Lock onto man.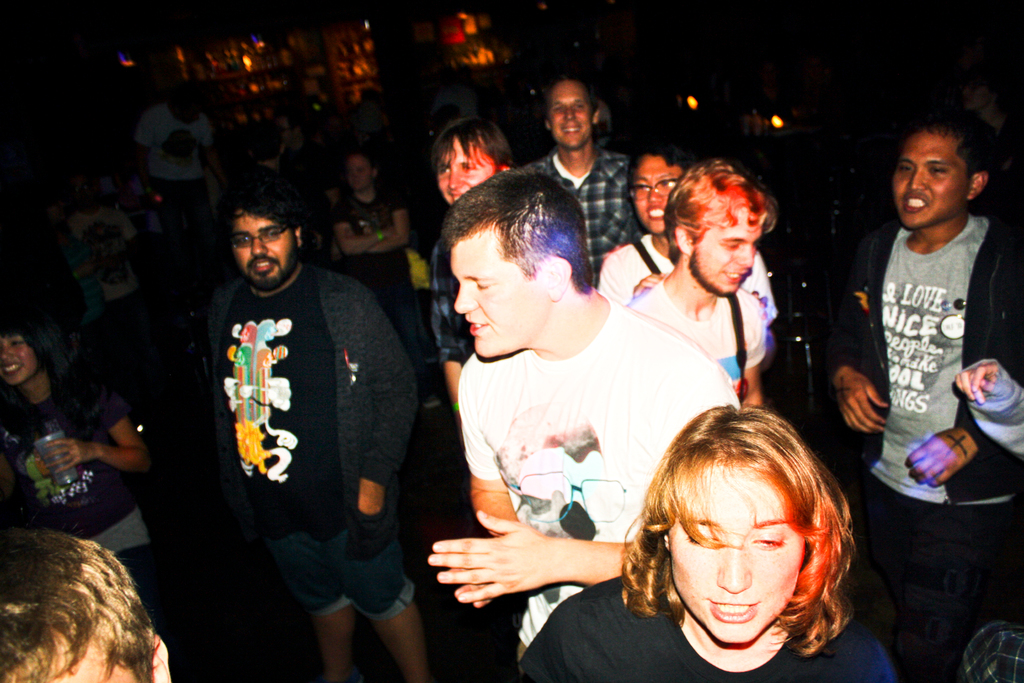
Locked: (184,163,417,644).
